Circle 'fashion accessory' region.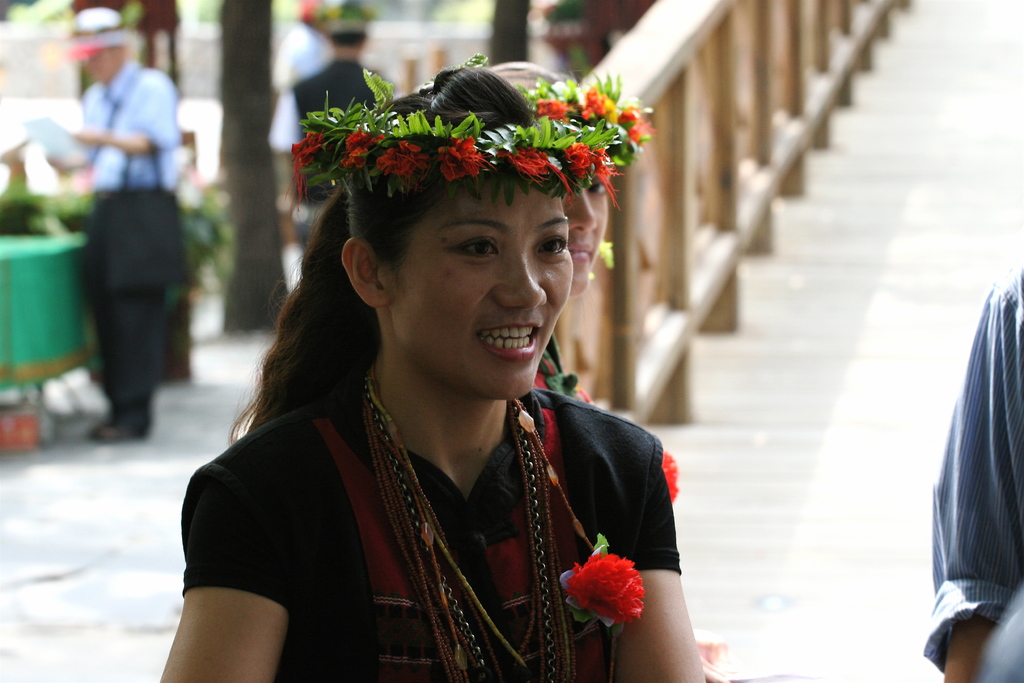
Region: 285:60:628:209.
